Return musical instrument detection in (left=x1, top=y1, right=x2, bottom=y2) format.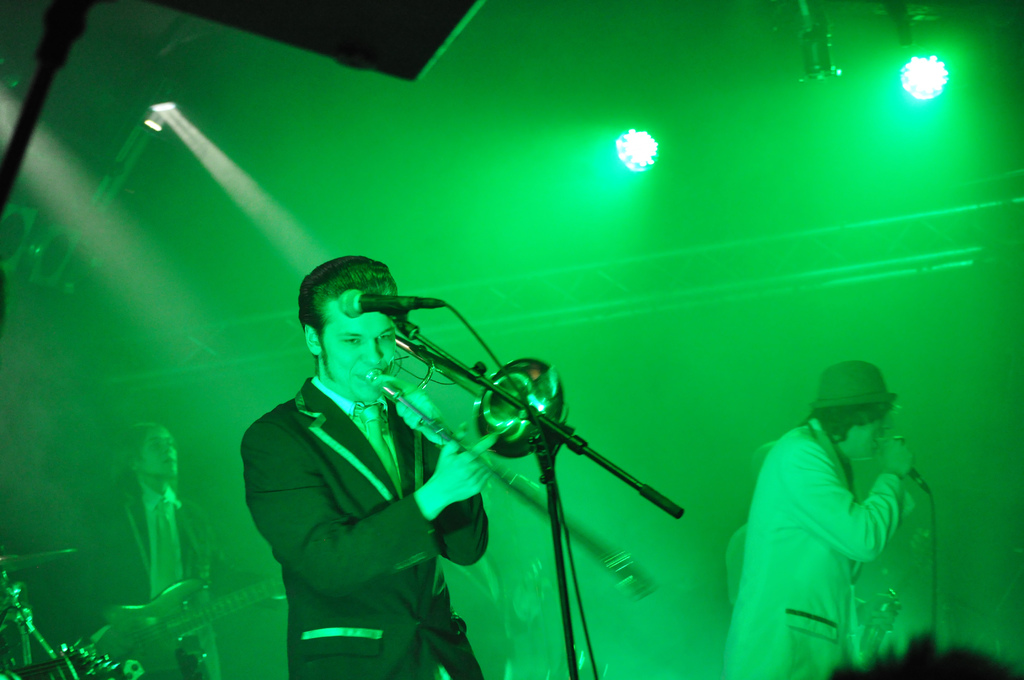
(left=854, top=592, right=892, bottom=658).
